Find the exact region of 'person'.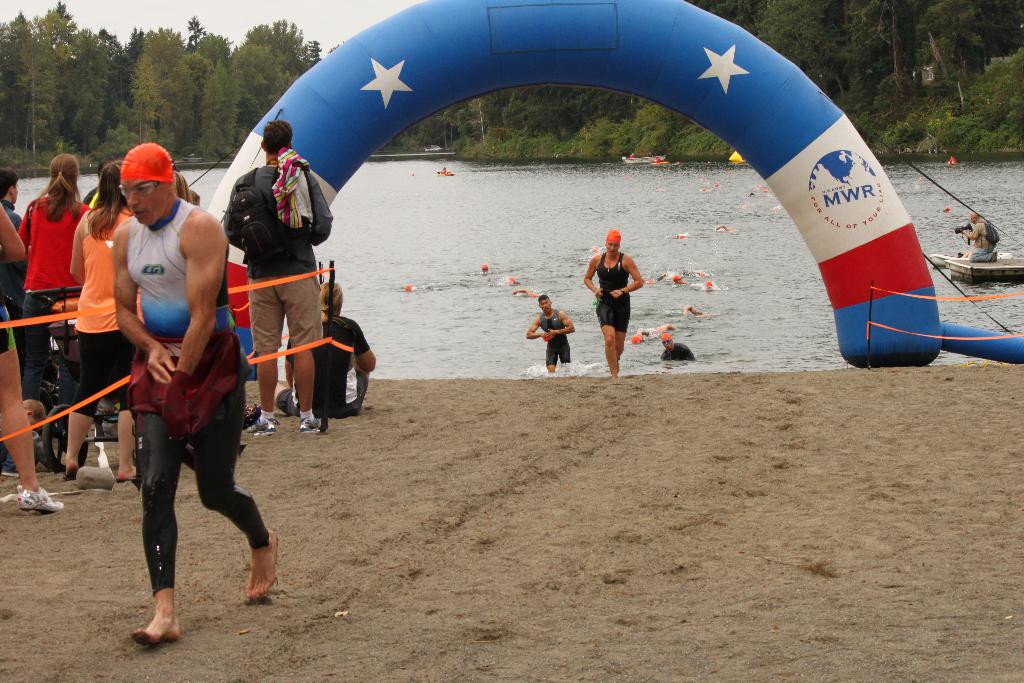
Exact region: pyautogui.locateOnScreen(527, 300, 573, 372).
